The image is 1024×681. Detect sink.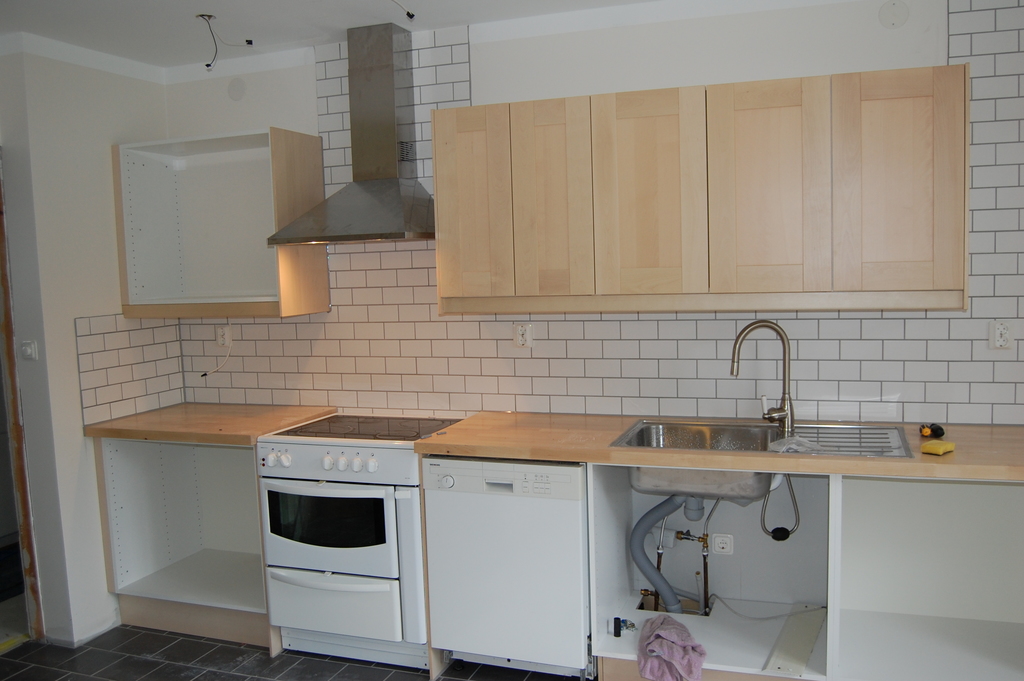
Detection: select_region(610, 320, 912, 498).
